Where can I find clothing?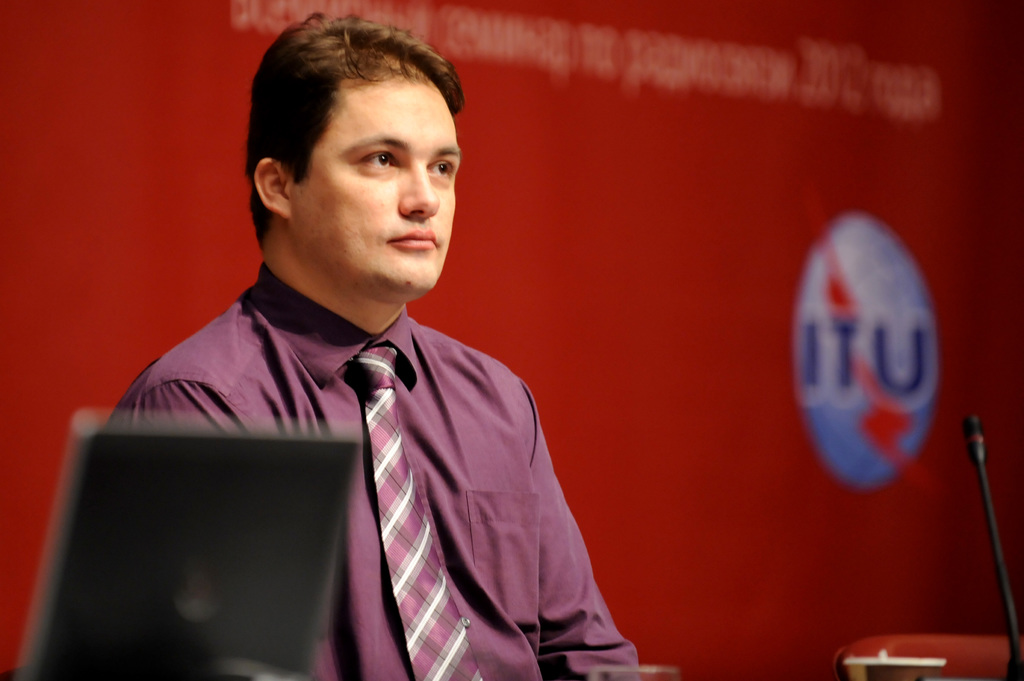
You can find it at 113, 264, 657, 680.
